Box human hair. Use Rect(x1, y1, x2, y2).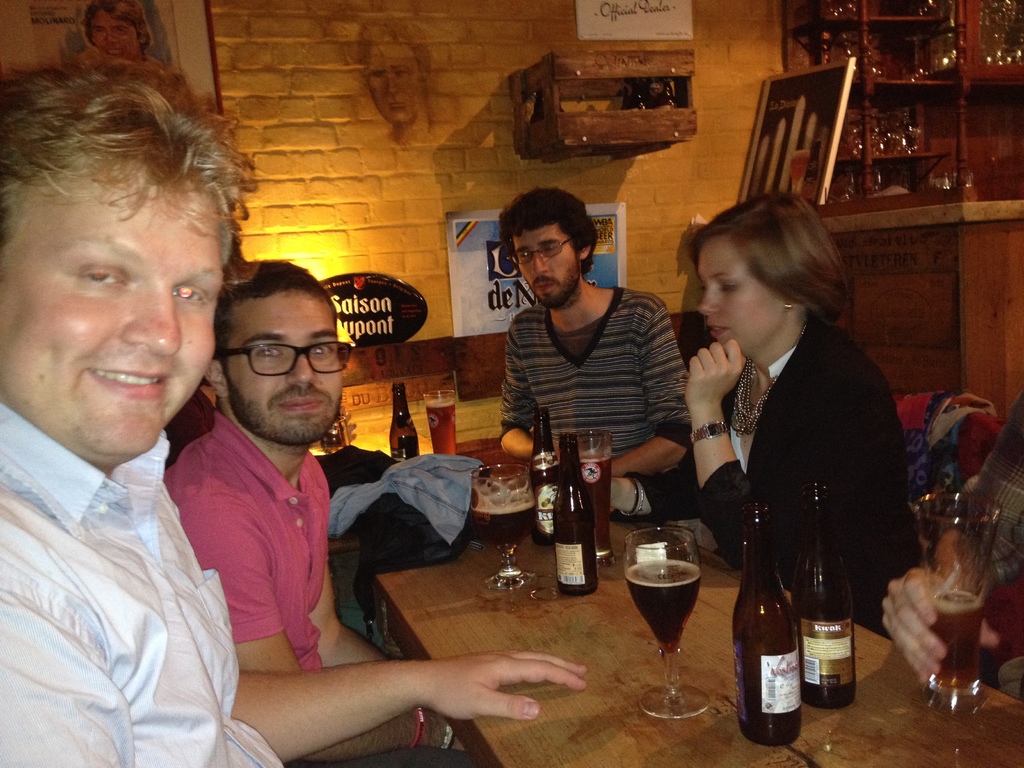
Rect(200, 261, 330, 385).
